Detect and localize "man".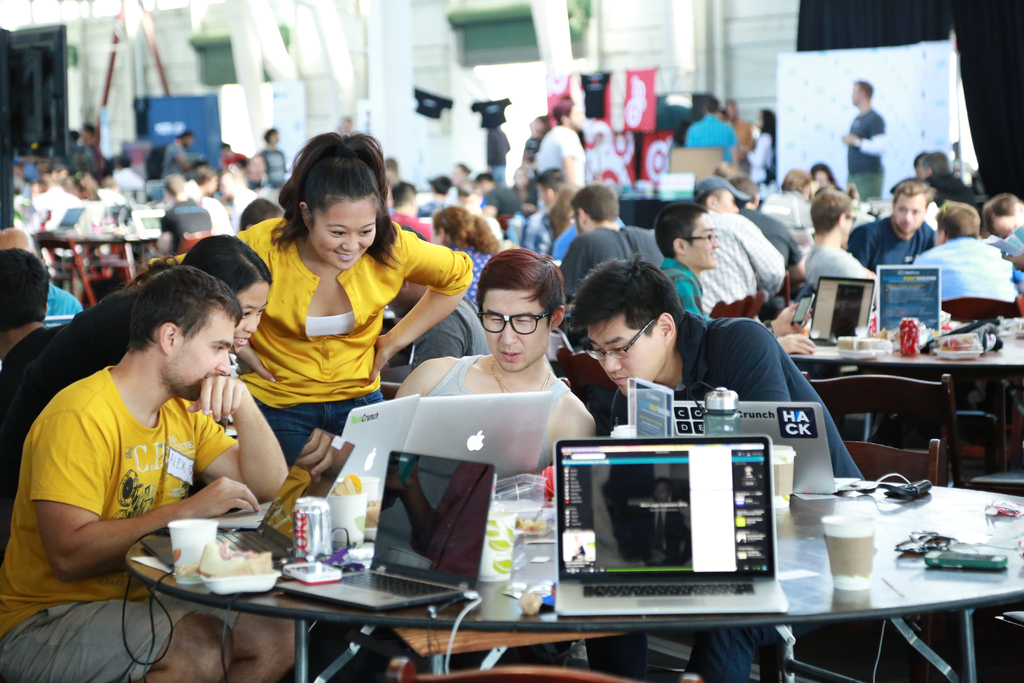
Localized at 159,123,200,177.
